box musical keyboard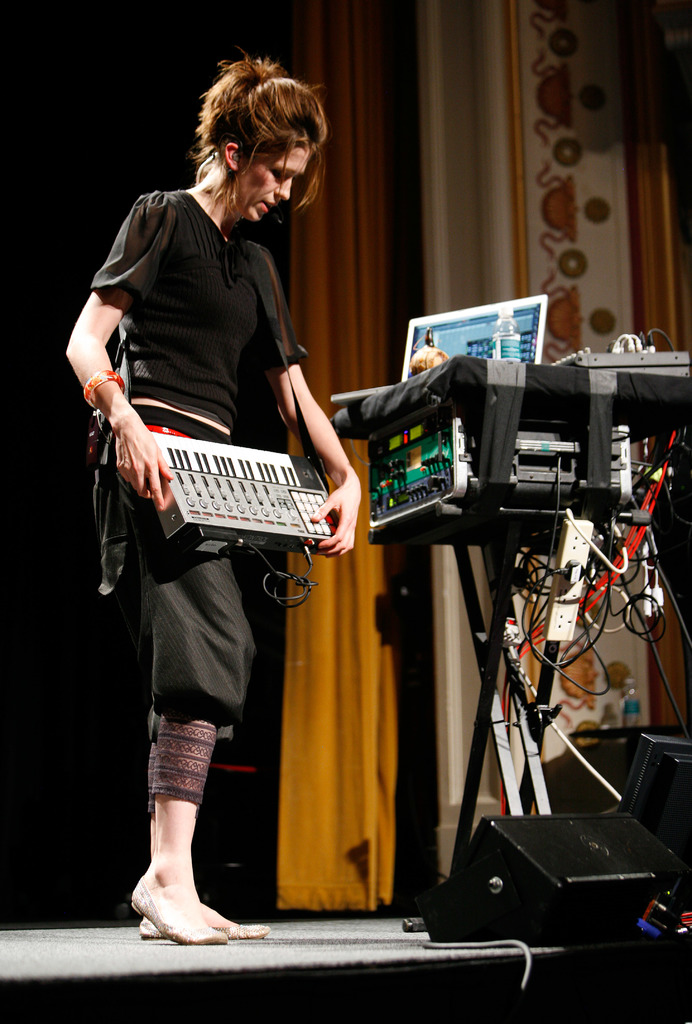
BBox(91, 426, 344, 550)
